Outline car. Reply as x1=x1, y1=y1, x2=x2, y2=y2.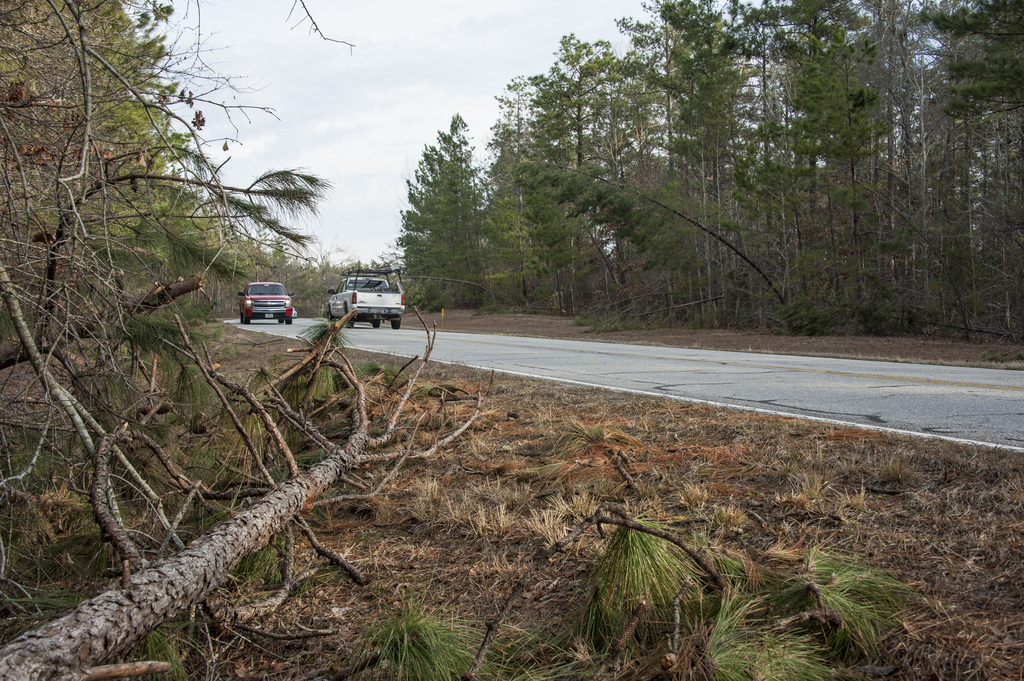
x1=292, y1=308, x2=296, y2=319.
